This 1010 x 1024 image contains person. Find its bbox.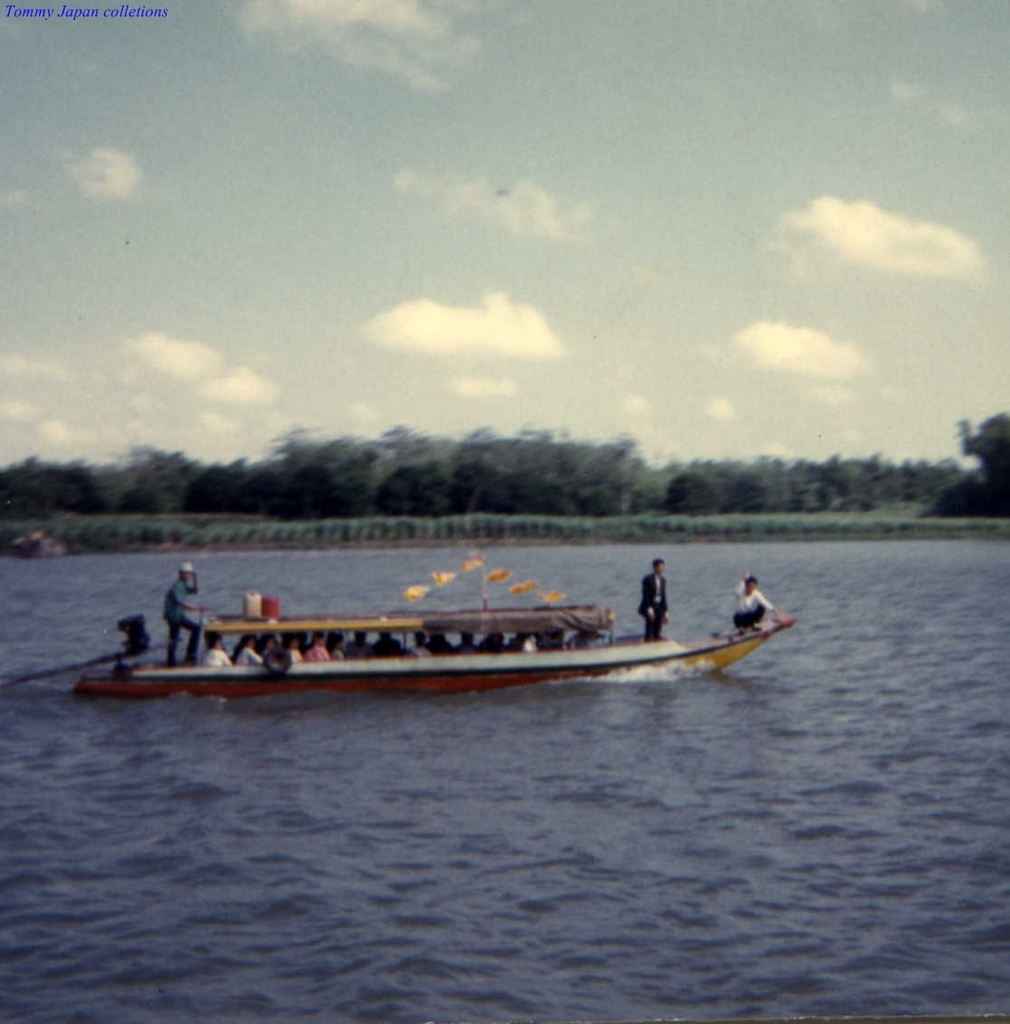
733:575:779:632.
